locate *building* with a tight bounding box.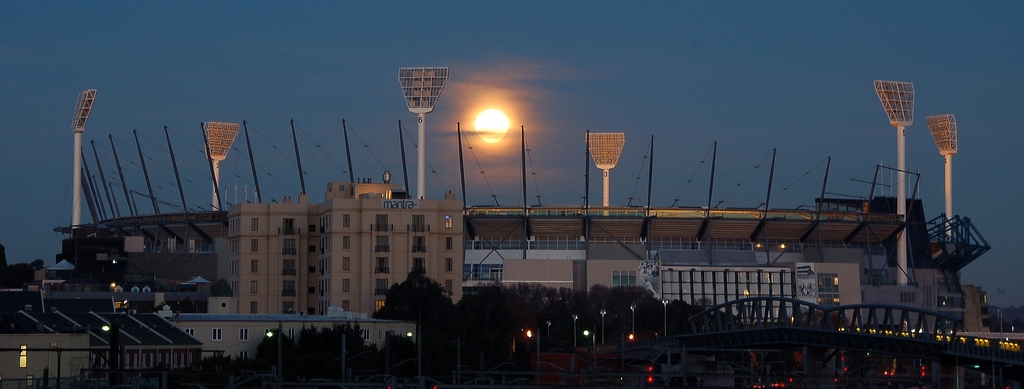
[x1=1, y1=319, x2=410, y2=388].
